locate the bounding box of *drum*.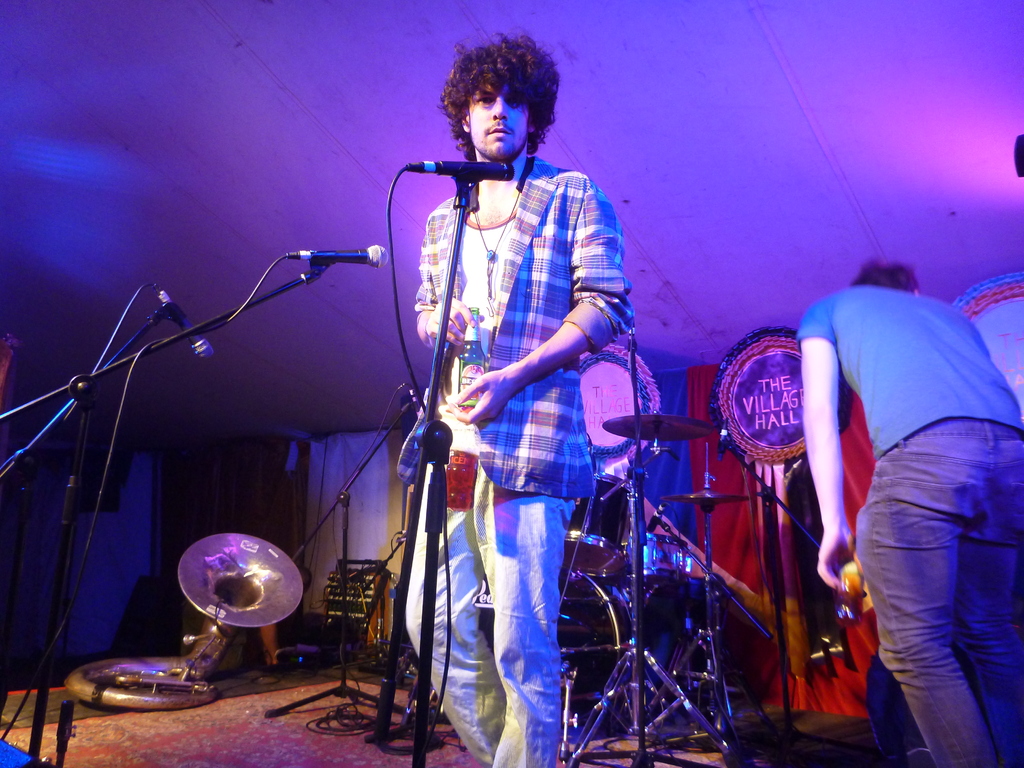
Bounding box: bbox=(623, 538, 692, 593).
